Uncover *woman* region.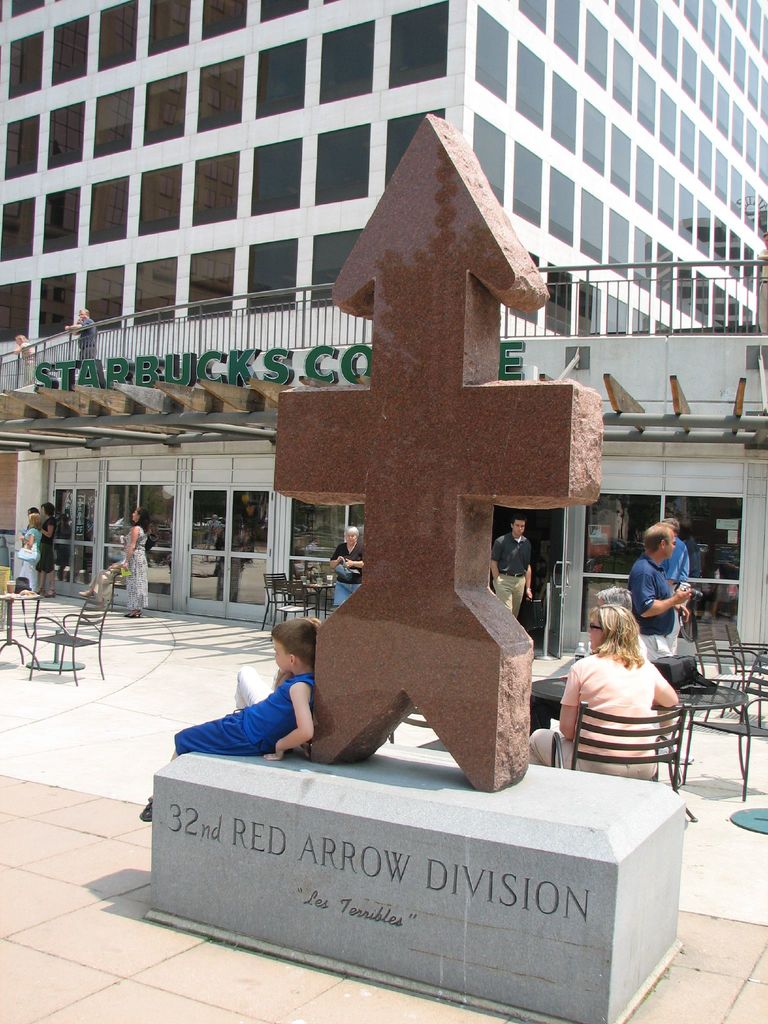
Uncovered: bbox(37, 499, 56, 593).
